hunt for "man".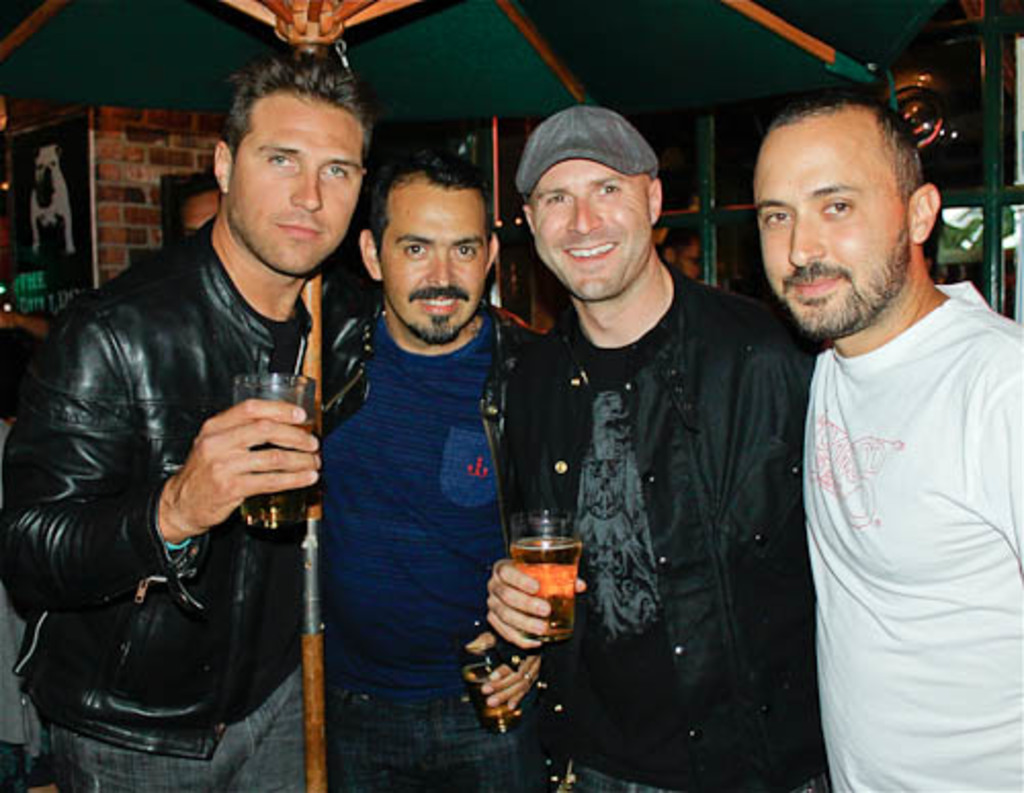
Hunted down at detection(502, 107, 840, 791).
